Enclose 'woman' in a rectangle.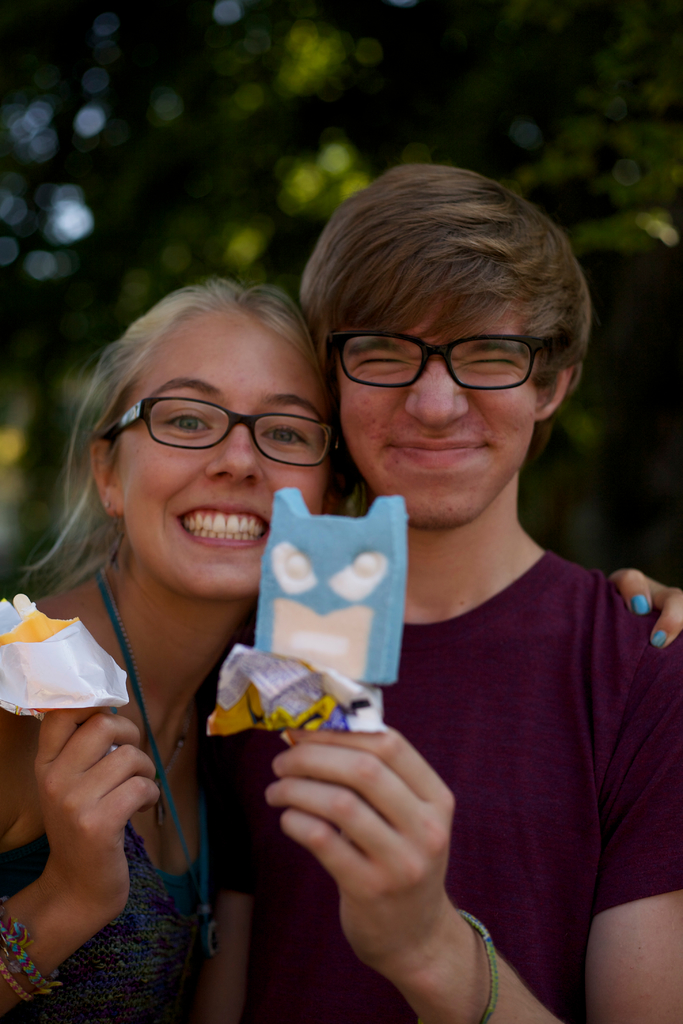
(left=31, top=256, right=418, bottom=1018).
